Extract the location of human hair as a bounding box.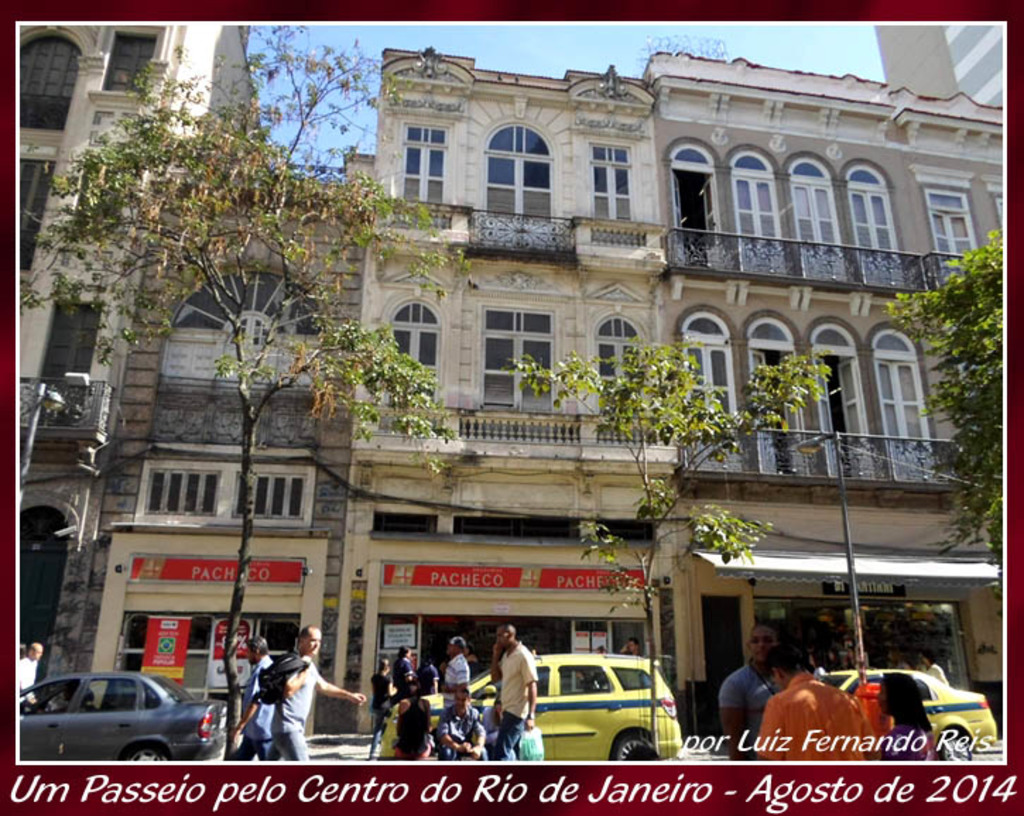
381/658/390/676.
